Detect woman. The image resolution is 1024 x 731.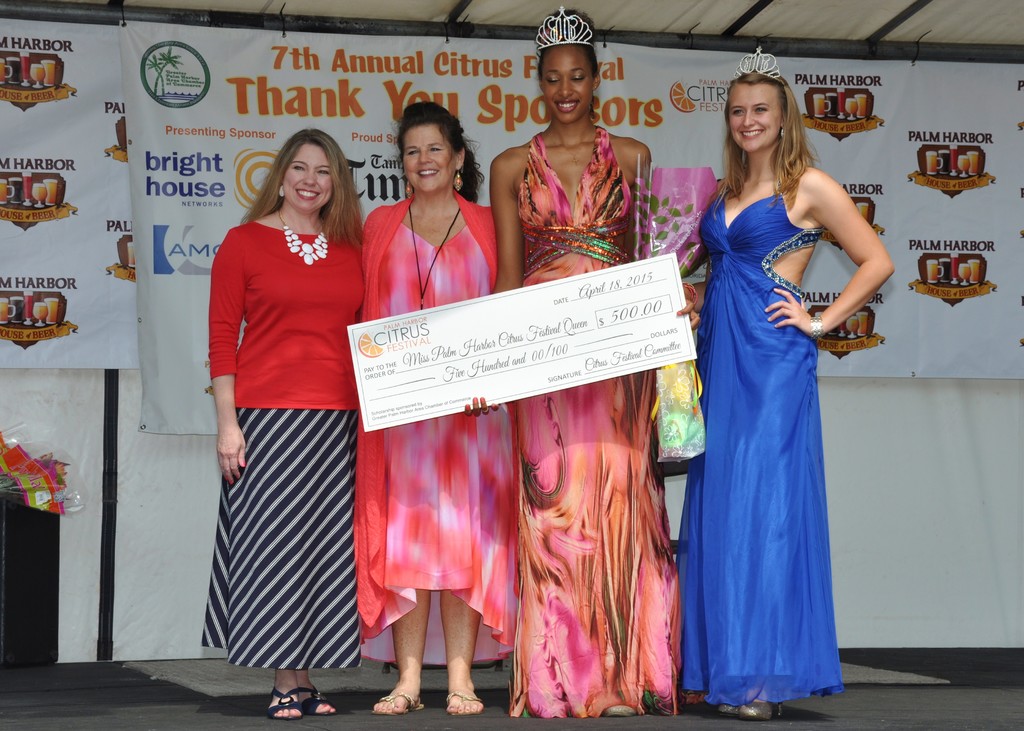
locate(687, 40, 893, 707).
